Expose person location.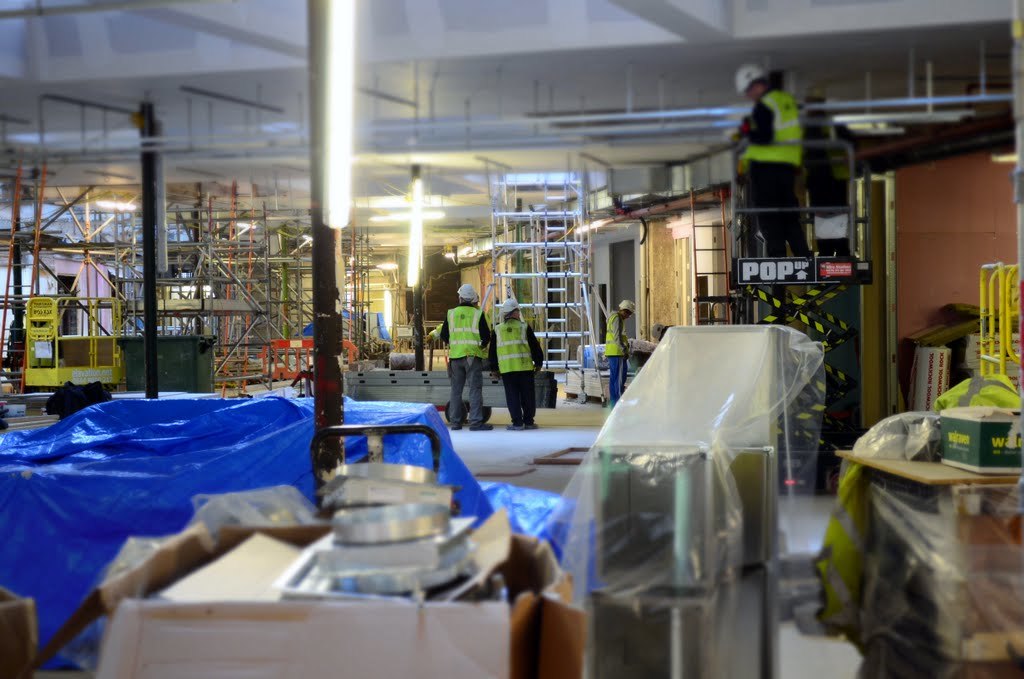
Exposed at box=[607, 298, 632, 410].
